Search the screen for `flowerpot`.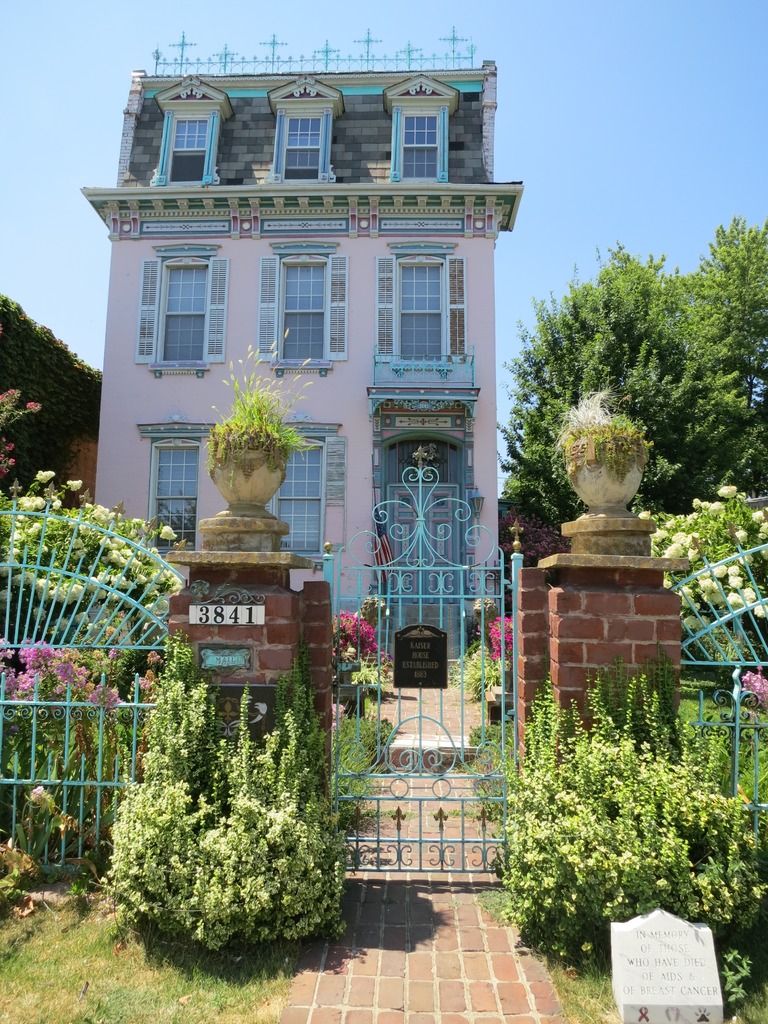
Found at 200:449:289:532.
